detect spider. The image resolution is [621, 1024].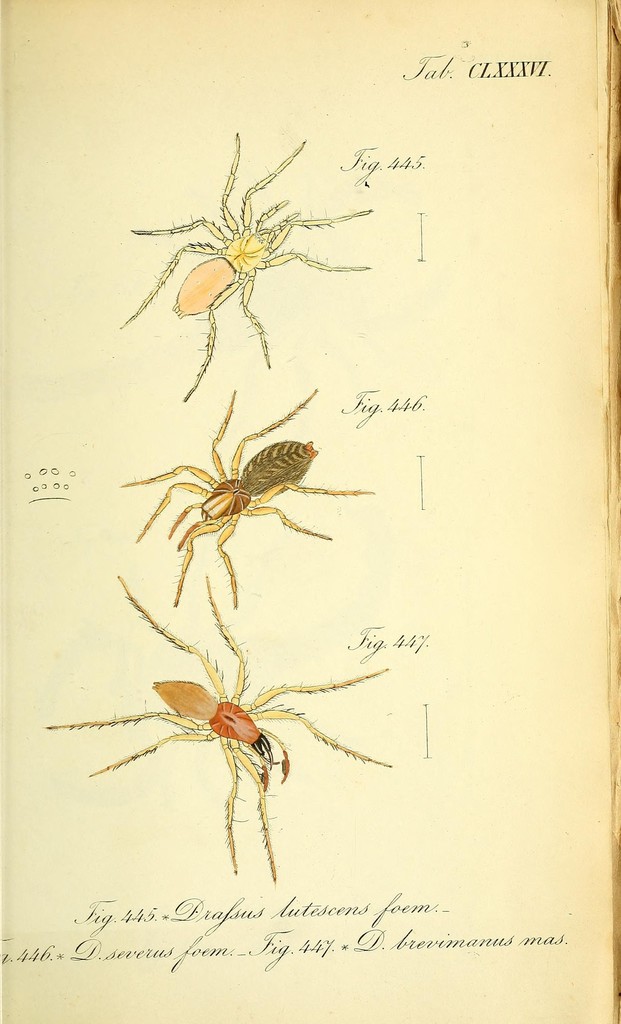
box(124, 132, 366, 395).
